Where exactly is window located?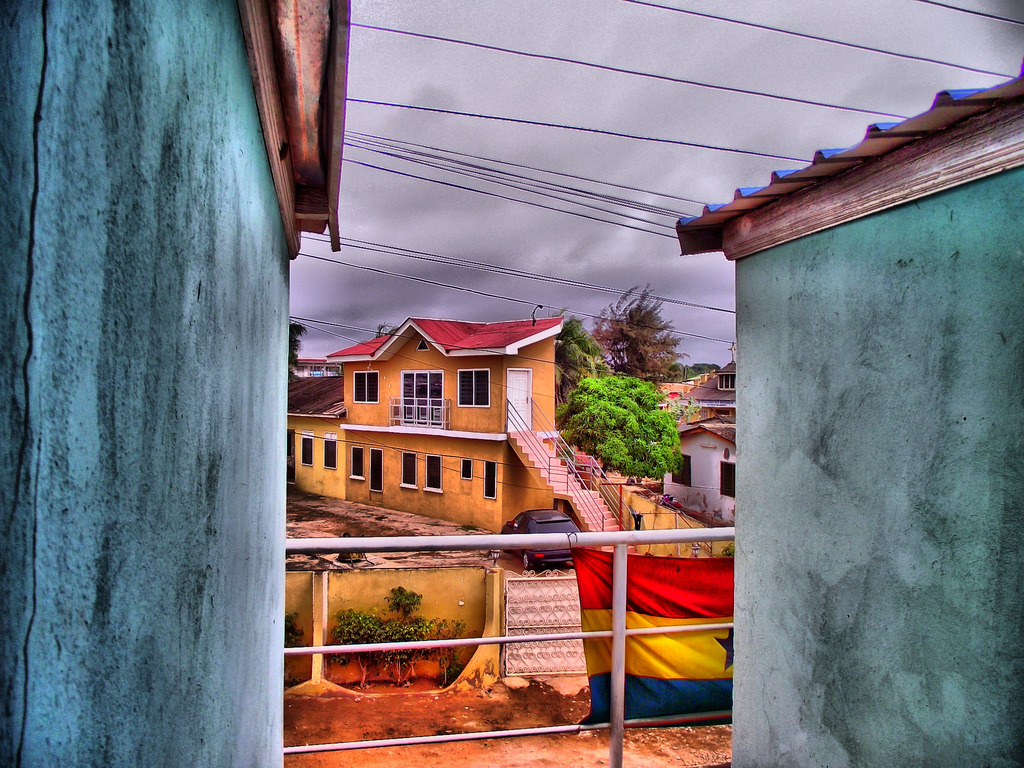
Its bounding box is <region>391, 369, 448, 429</region>.
